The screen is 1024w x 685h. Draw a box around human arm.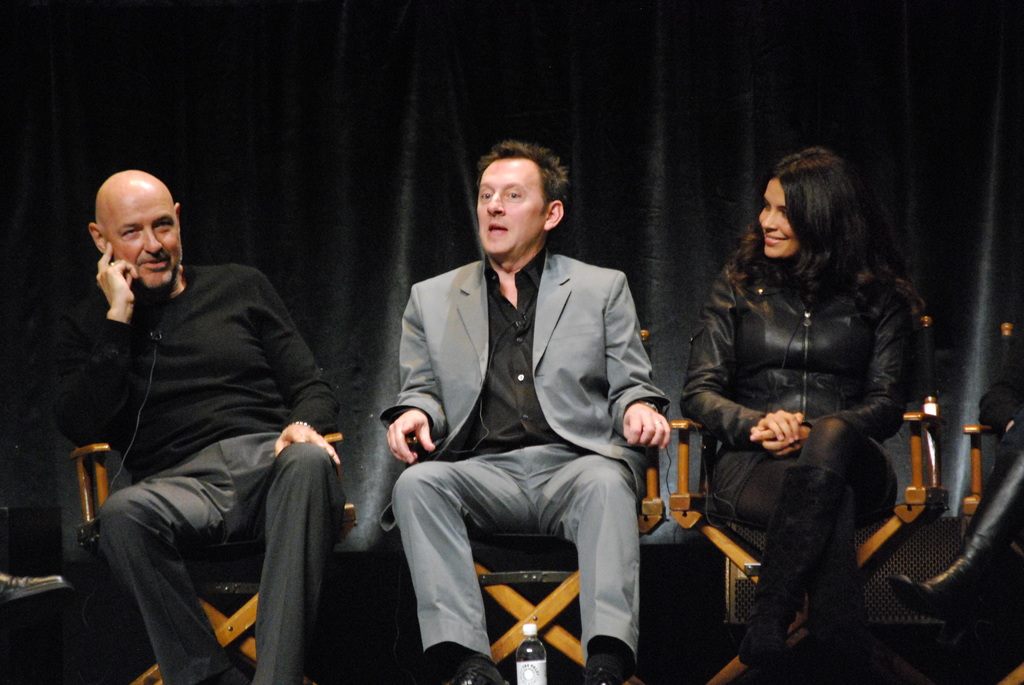
(386,262,454,463).
